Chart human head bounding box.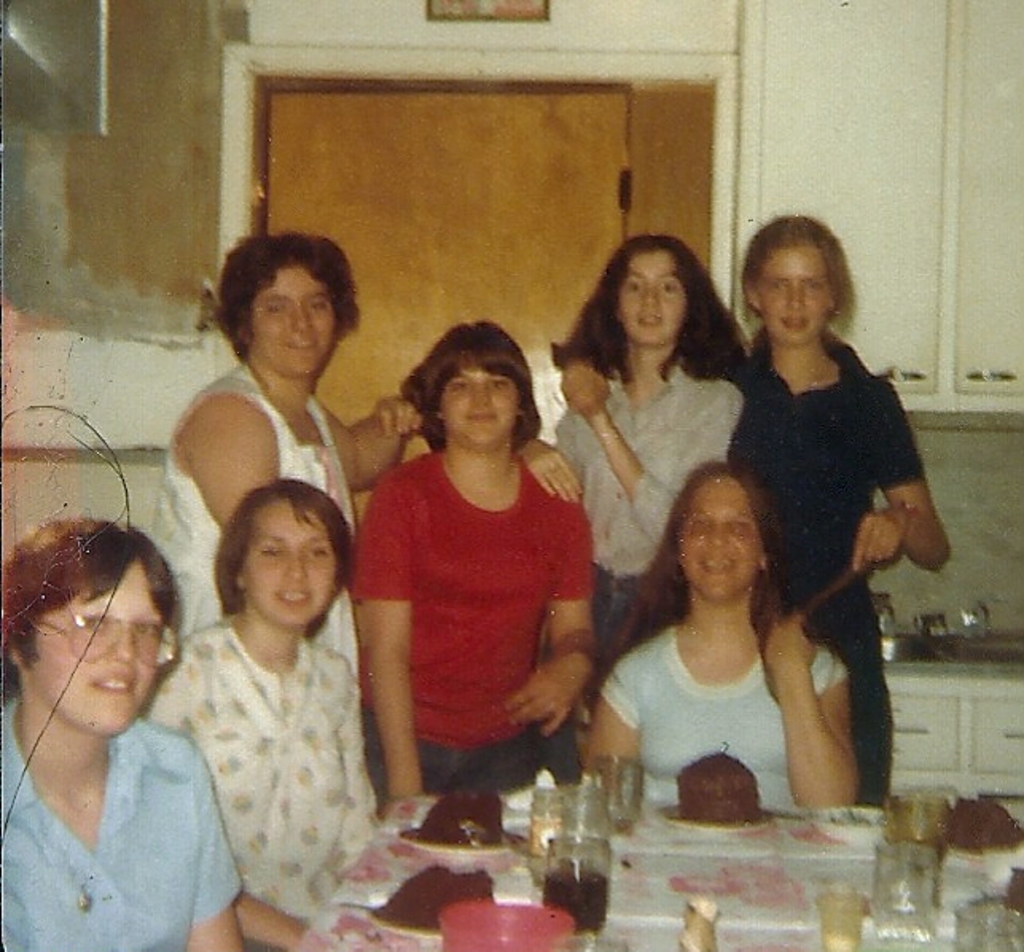
Charted: [231,237,354,377].
